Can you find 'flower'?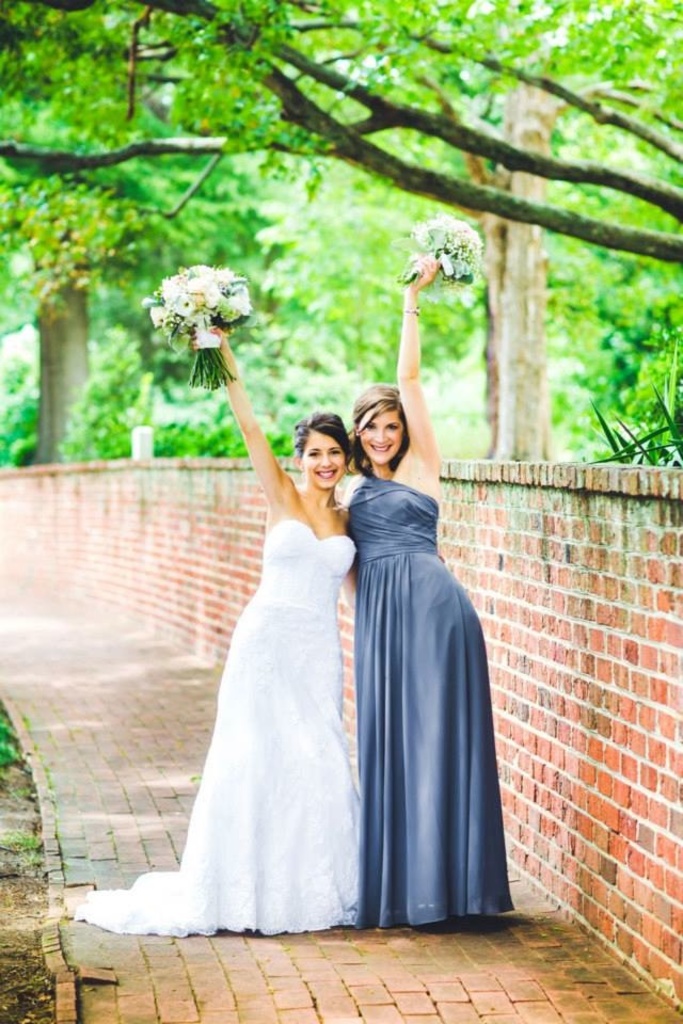
Yes, bounding box: (left=172, top=285, right=193, bottom=321).
